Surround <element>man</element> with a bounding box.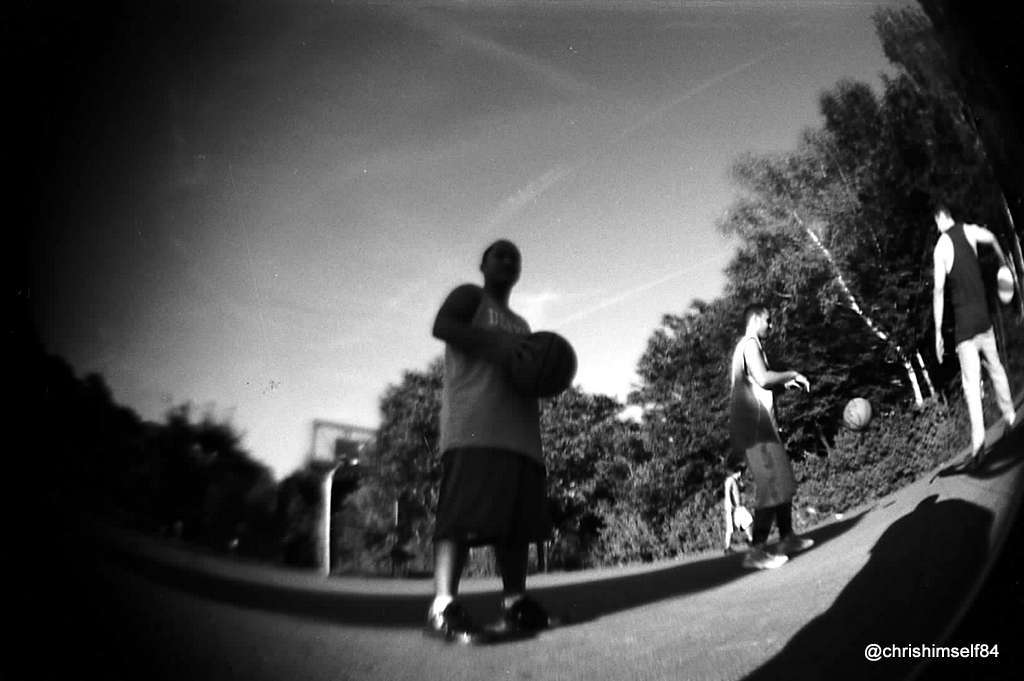
[x1=730, y1=300, x2=812, y2=567].
